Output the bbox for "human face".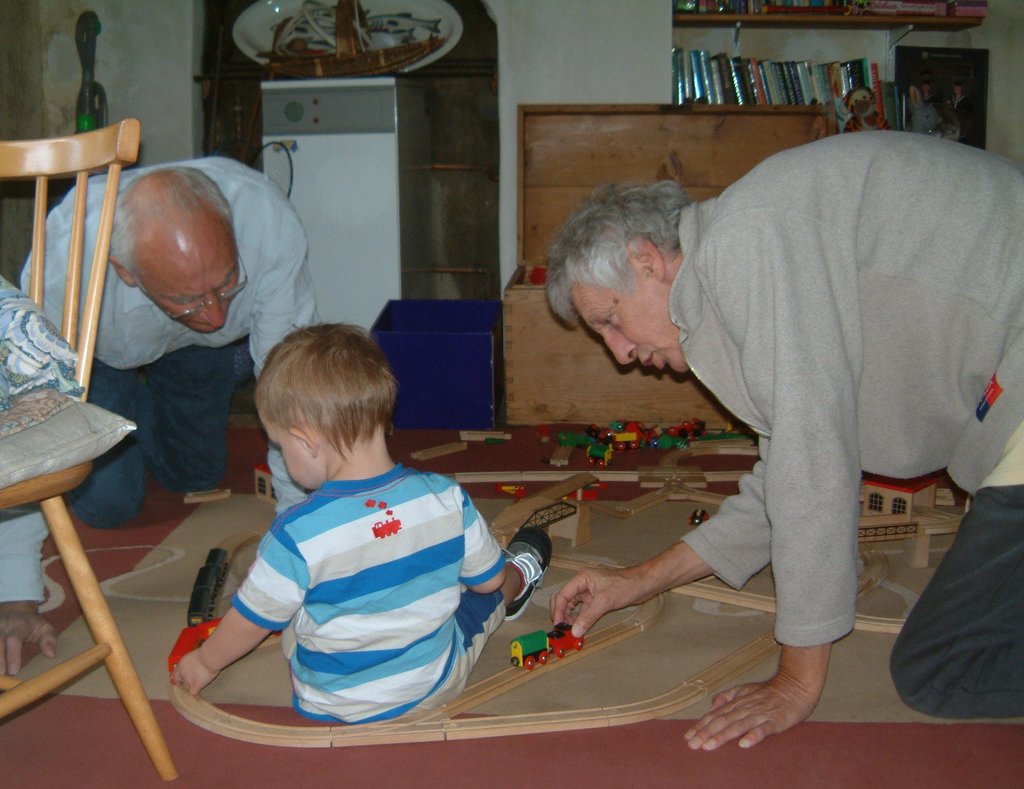
{"left": 128, "top": 220, "right": 243, "bottom": 334}.
